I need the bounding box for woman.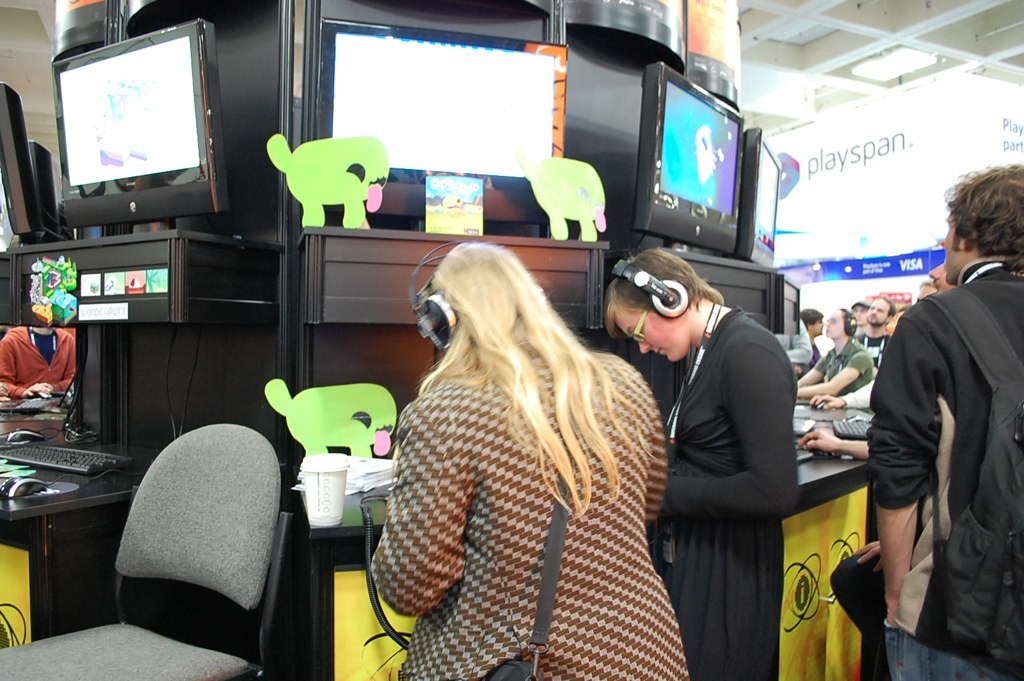
Here it is: 355, 226, 708, 673.
